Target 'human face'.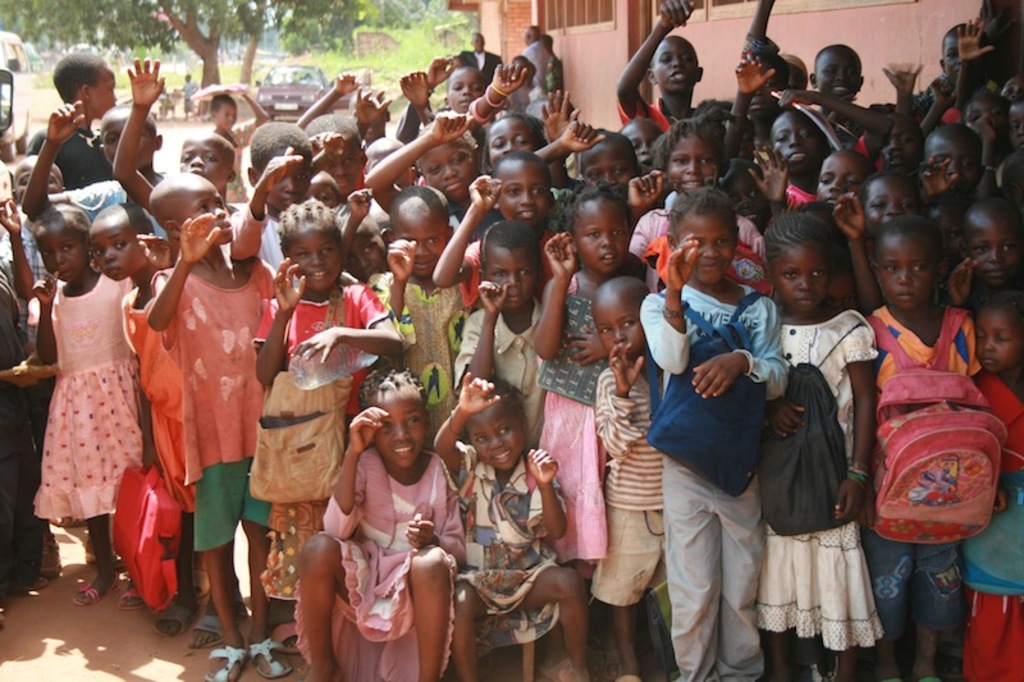
Target region: region(769, 238, 833, 311).
